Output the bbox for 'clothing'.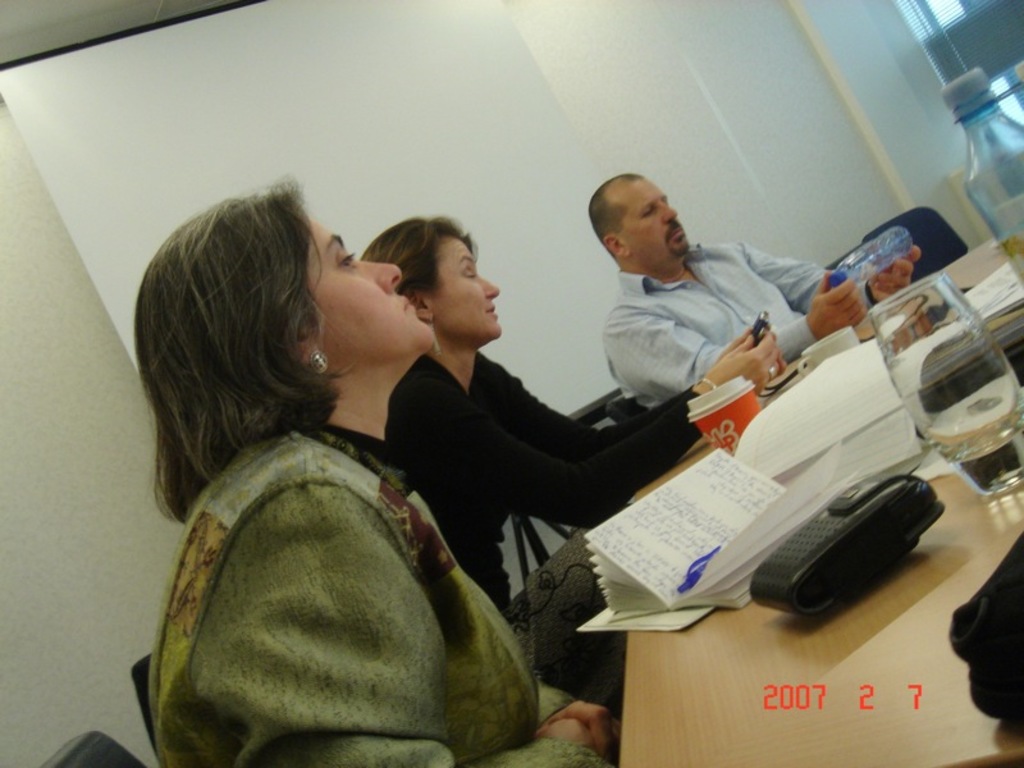
{"x1": 148, "y1": 428, "x2": 603, "y2": 767}.
